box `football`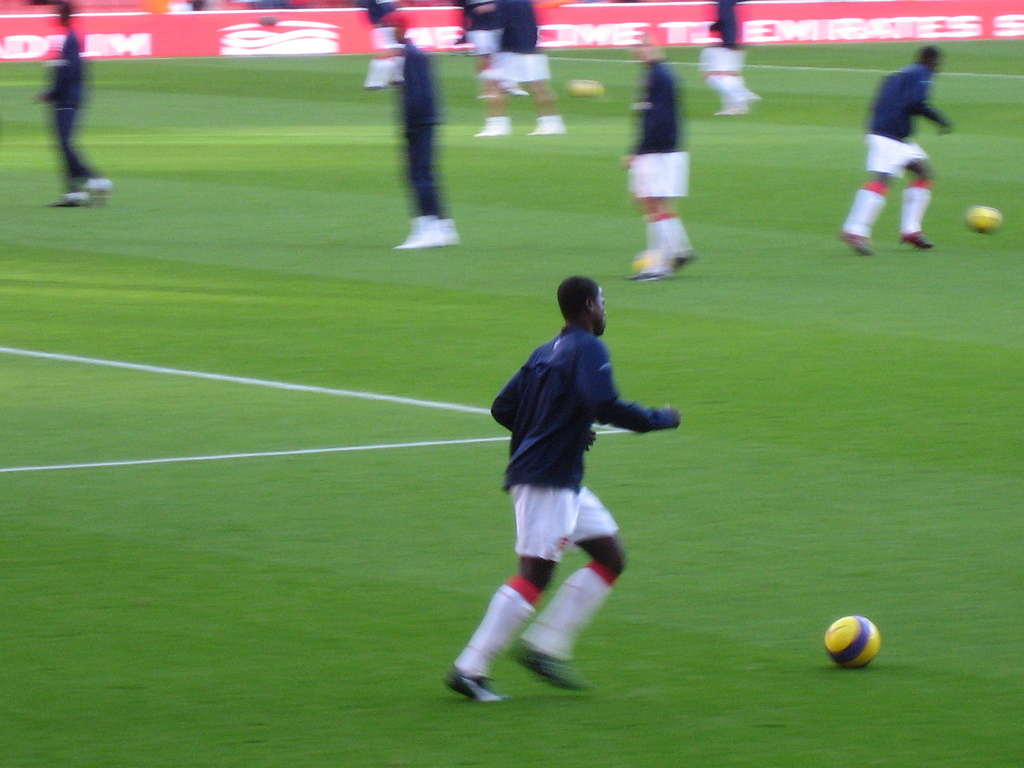
bbox=[966, 203, 1002, 240]
